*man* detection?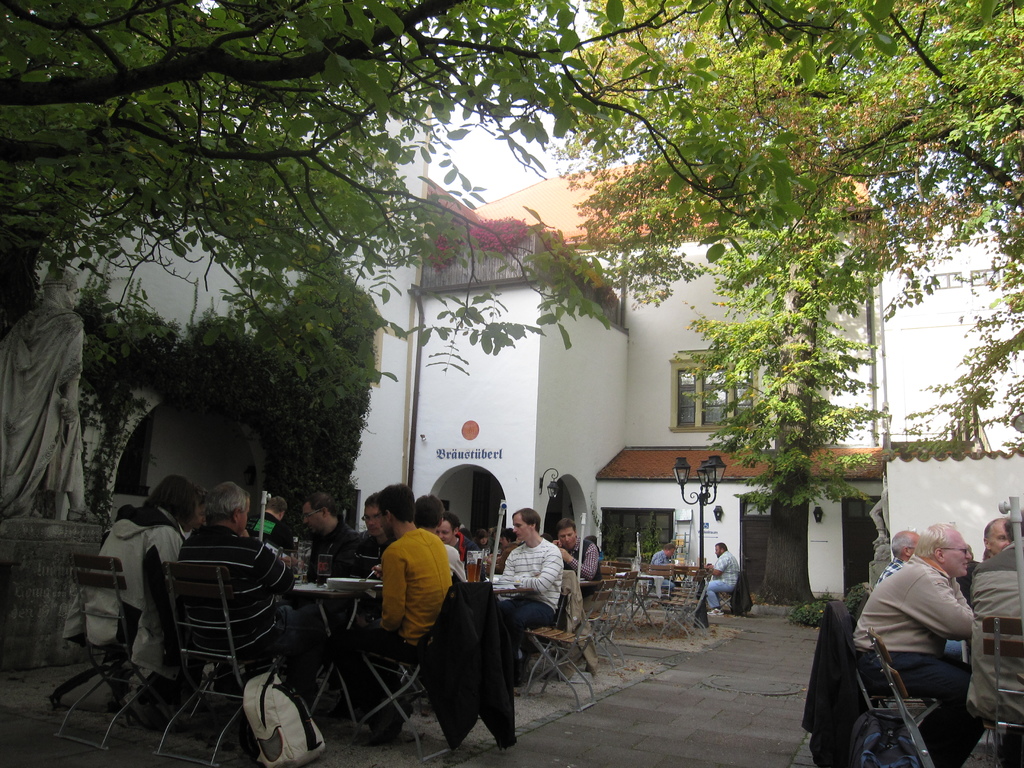
x1=0, y1=253, x2=97, y2=525
